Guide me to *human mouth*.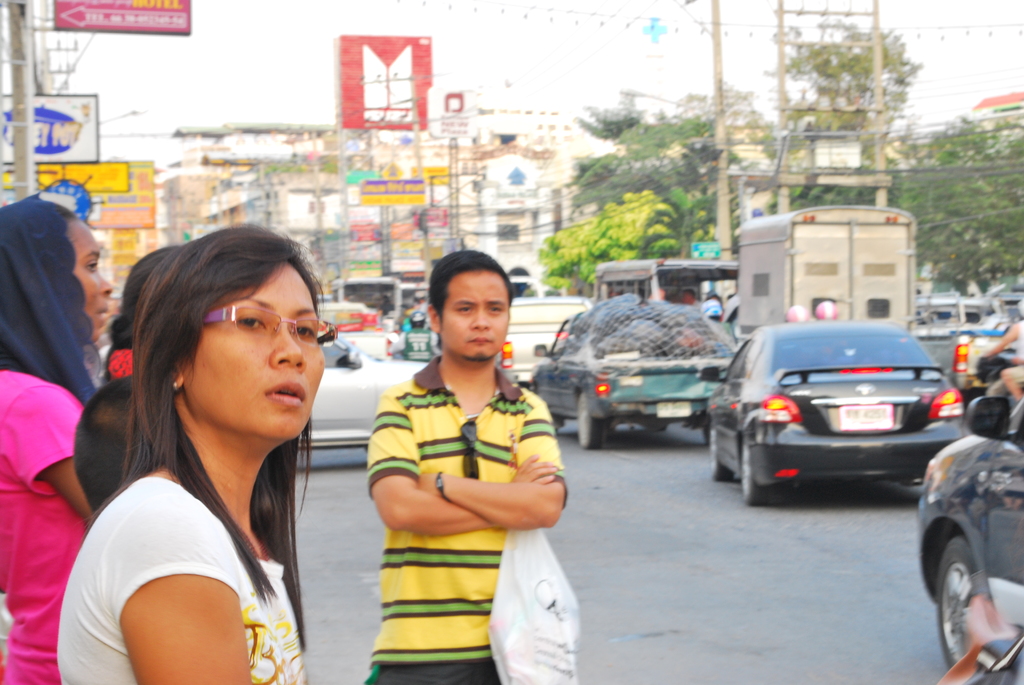
Guidance: 470,333,492,344.
